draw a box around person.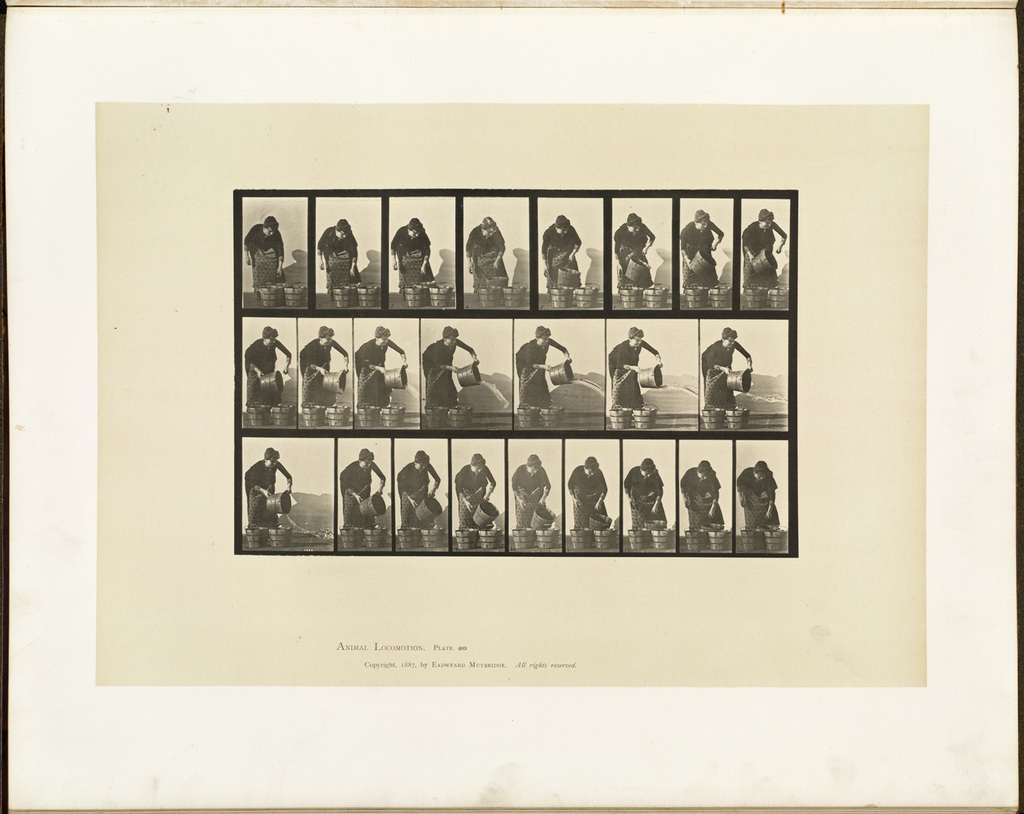
rect(421, 330, 479, 415).
